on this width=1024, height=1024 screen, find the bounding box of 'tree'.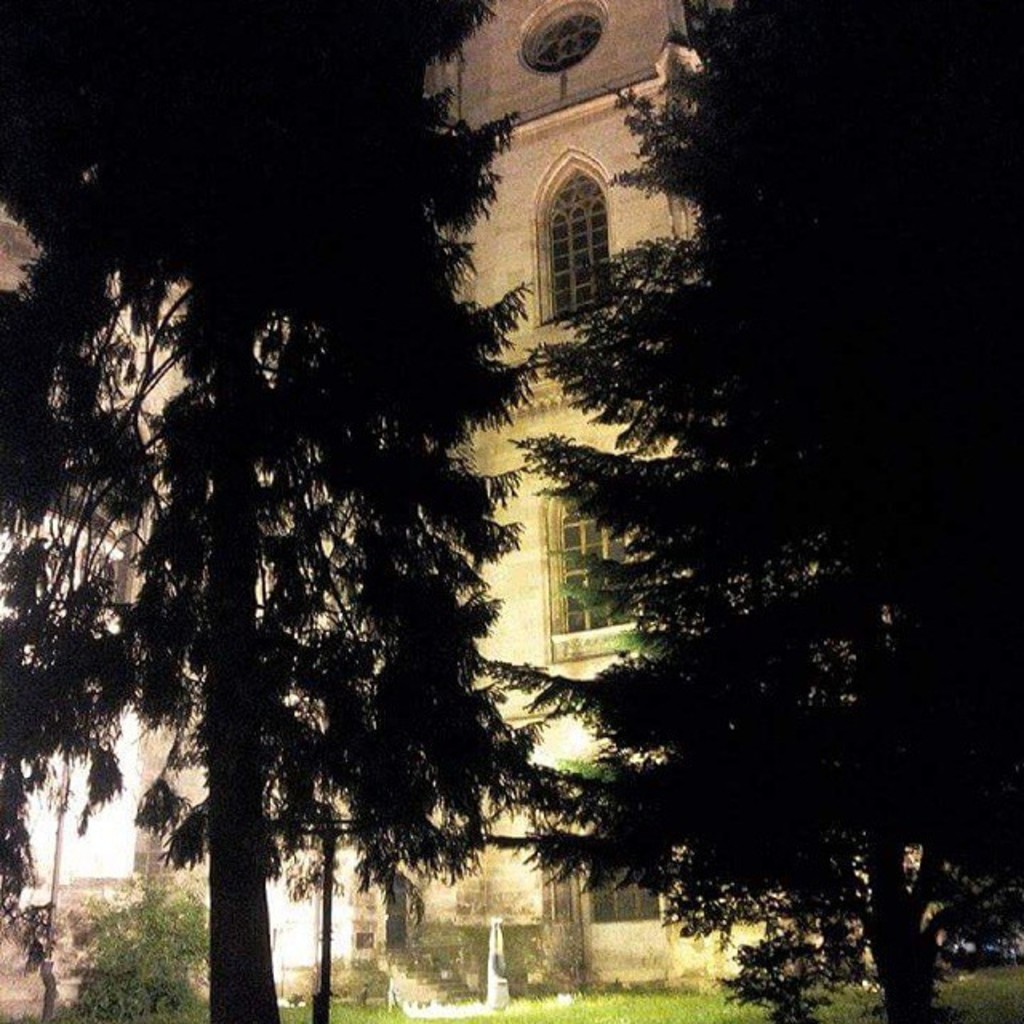
Bounding box: x1=0, y1=0, x2=653, y2=1022.
